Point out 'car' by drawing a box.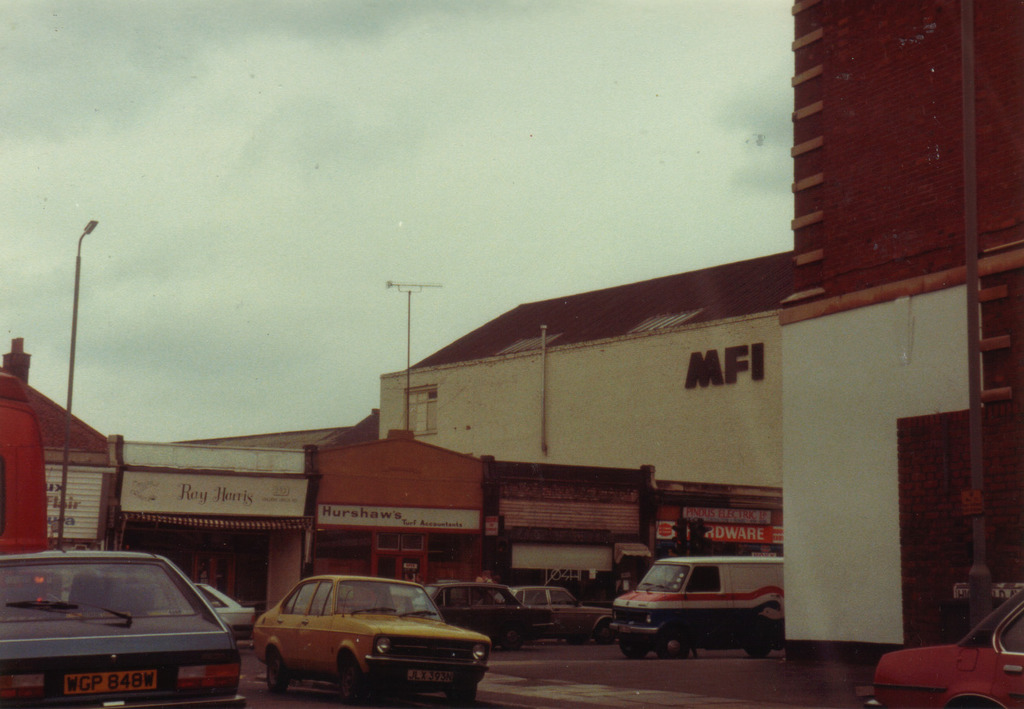
{"left": 505, "top": 585, "right": 615, "bottom": 640}.
